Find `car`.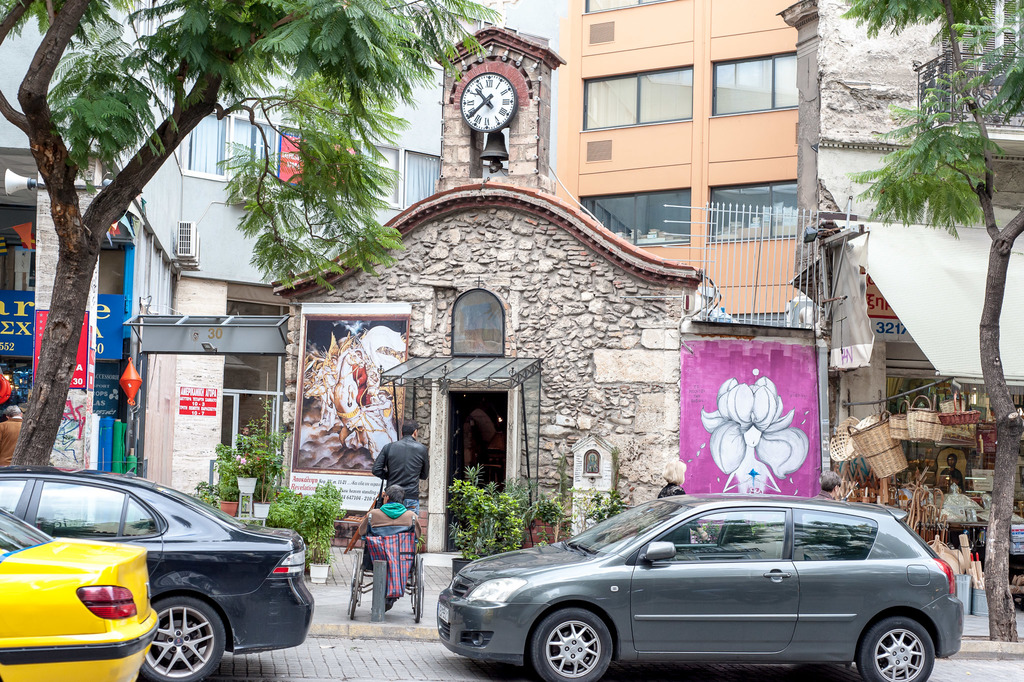
(429, 498, 957, 681).
